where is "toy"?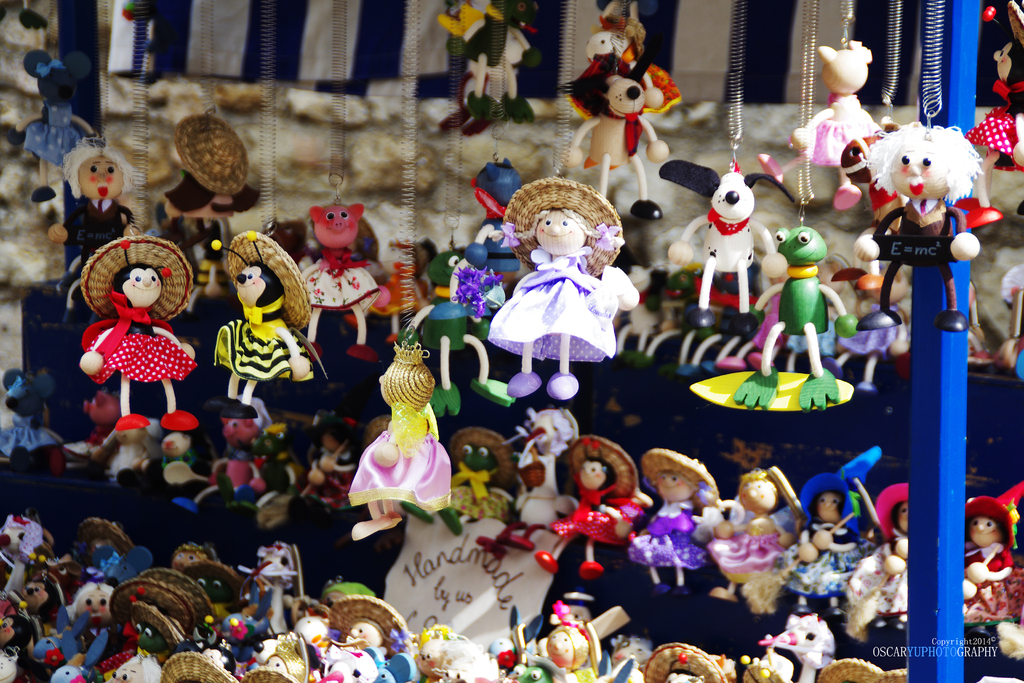
bbox(982, 0, 1023, 188).
